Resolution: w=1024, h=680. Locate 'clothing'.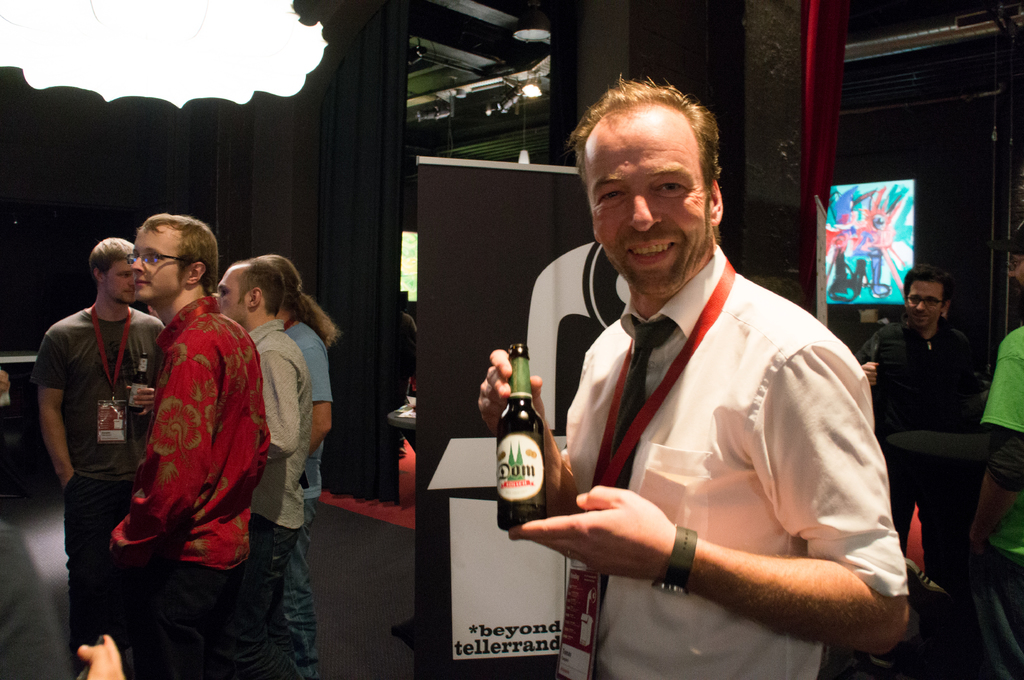
[x1=973, y1=321, x2=1023, y2=679].
